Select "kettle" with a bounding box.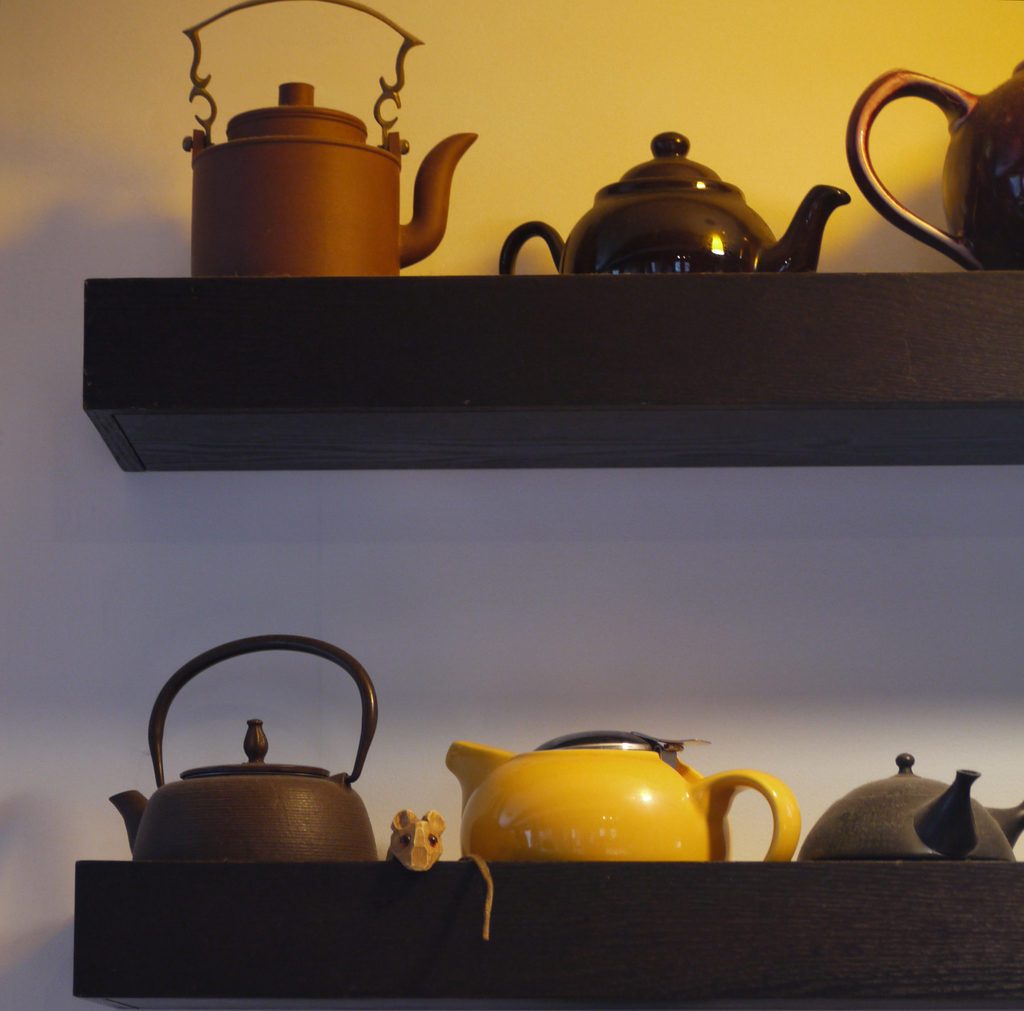
489:122:858:274.
